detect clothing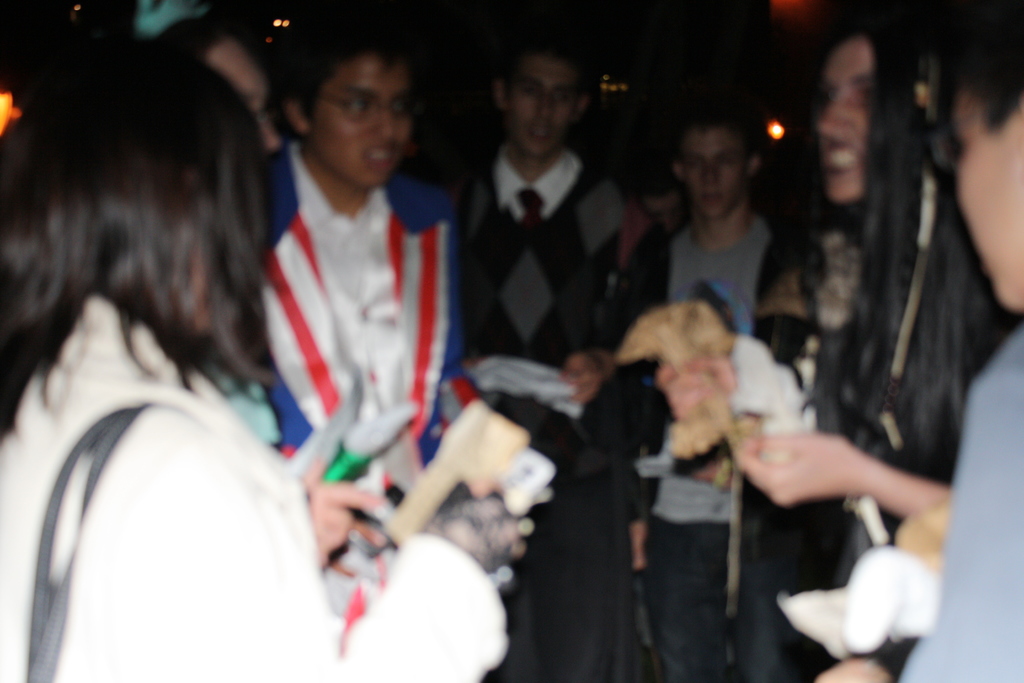
(641,219,768,682)
